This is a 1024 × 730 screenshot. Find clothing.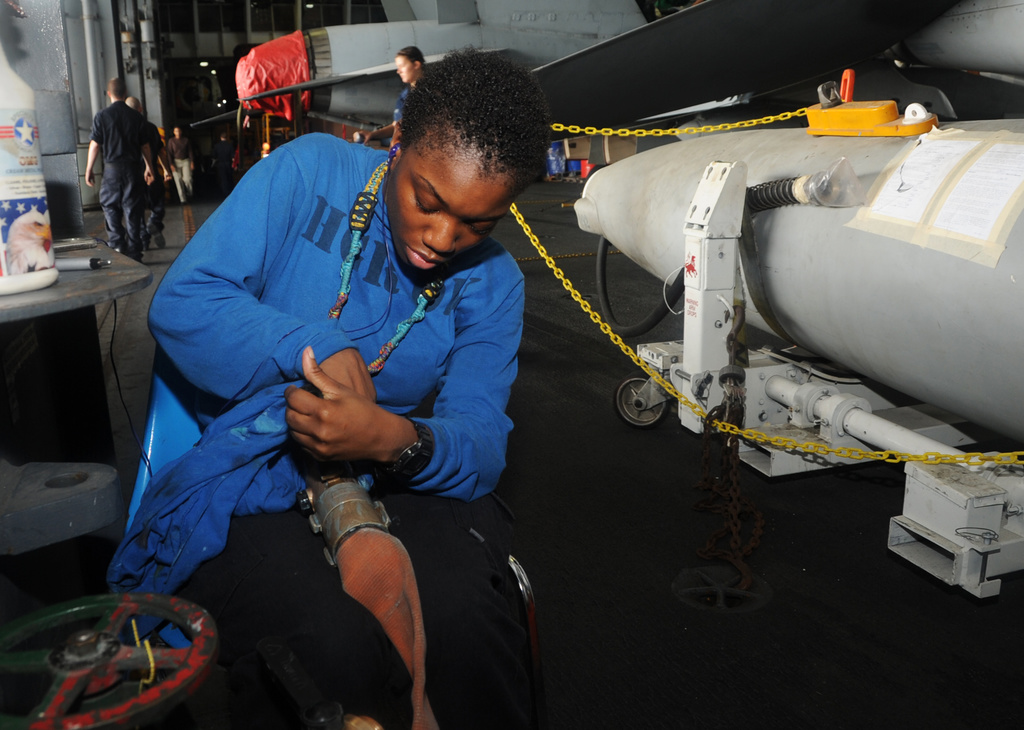
Bounding box: BBox(88, 108, 150, 243).
